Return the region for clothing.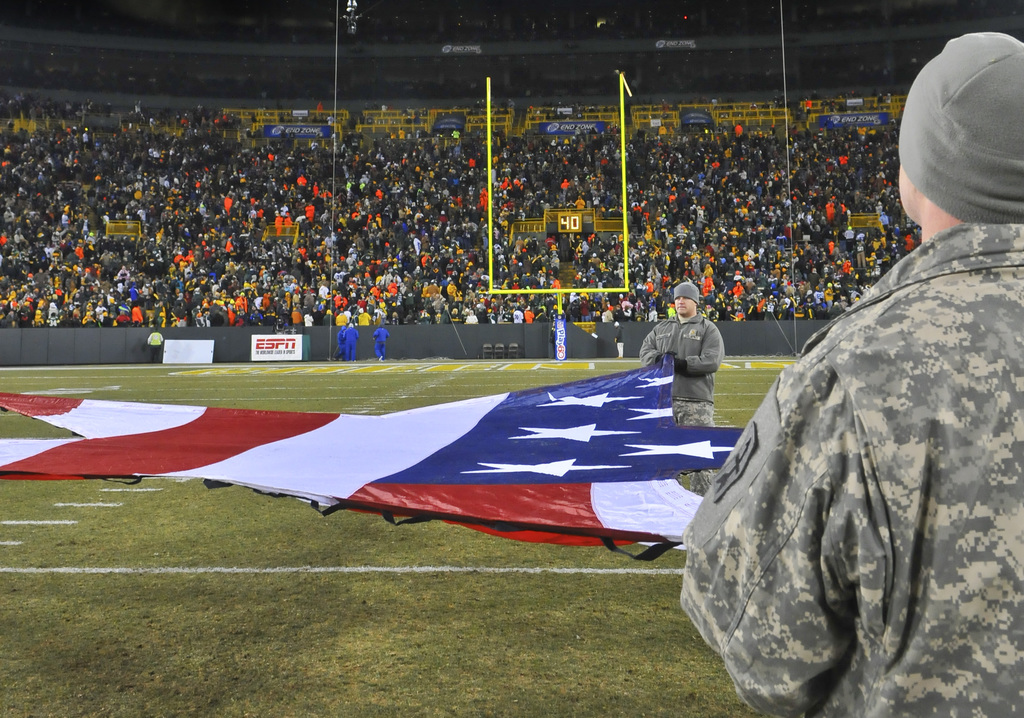
pyautogui.locateOnScreen(513, 309, 521, 320).
